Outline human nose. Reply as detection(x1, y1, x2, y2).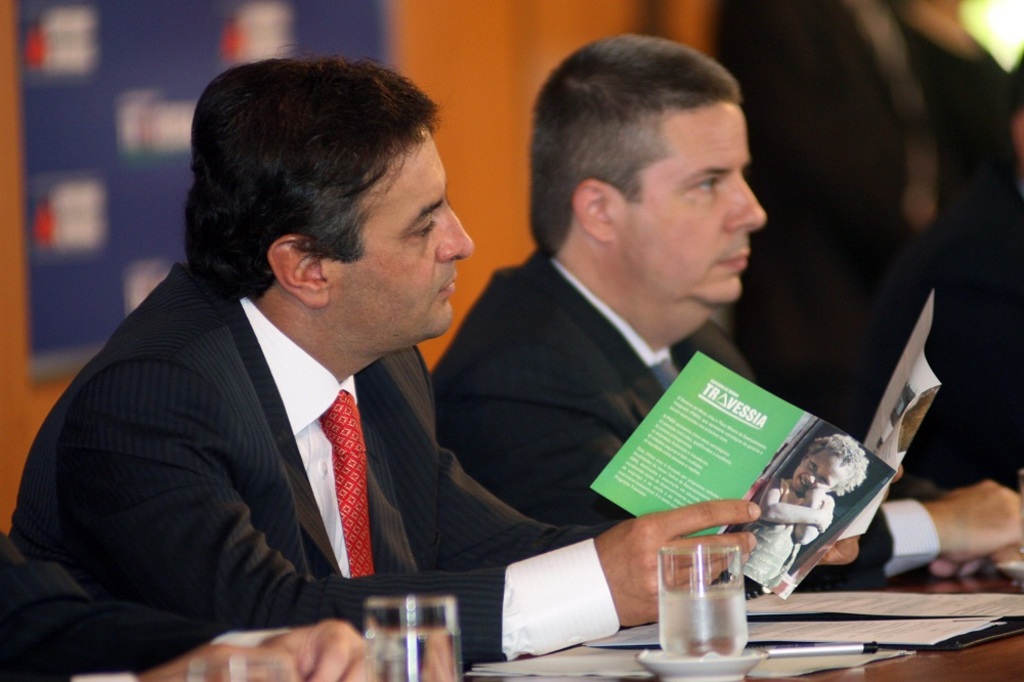
detection(433, 197, 478, 260).
